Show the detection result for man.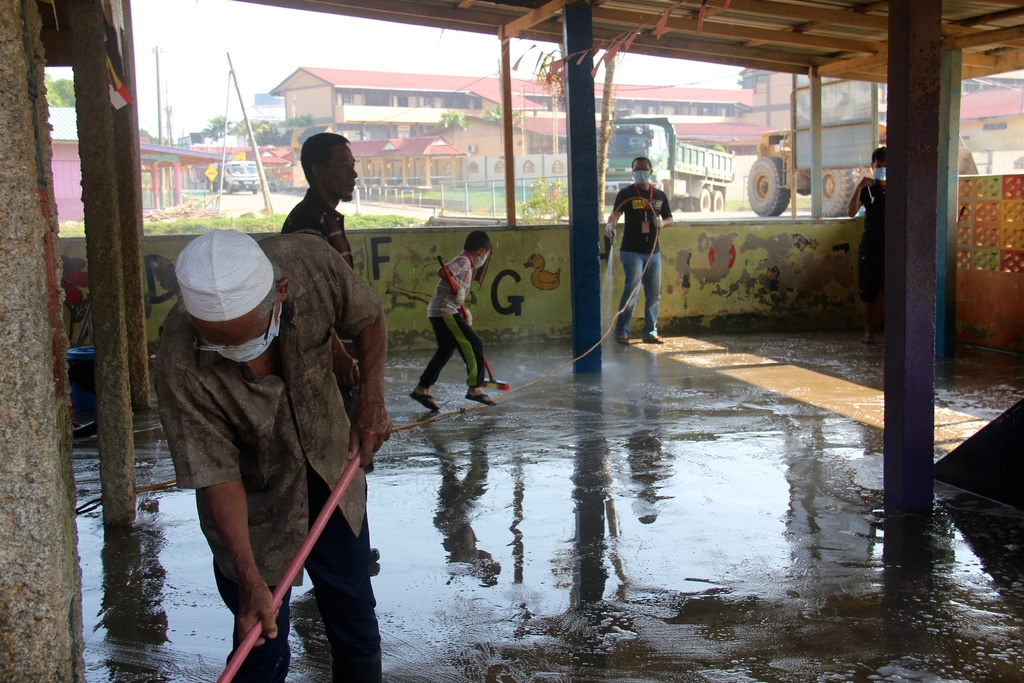
Rect(425, 229, 483, 404).
